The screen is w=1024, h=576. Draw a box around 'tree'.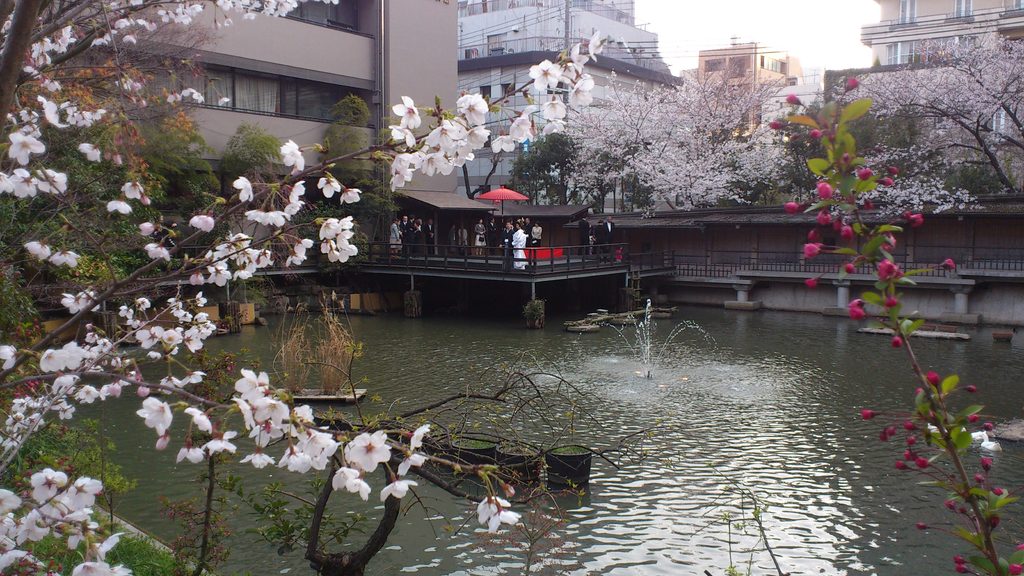
{"x1": 560, "y1": 65, "x2": 804, "y2": 226}.
